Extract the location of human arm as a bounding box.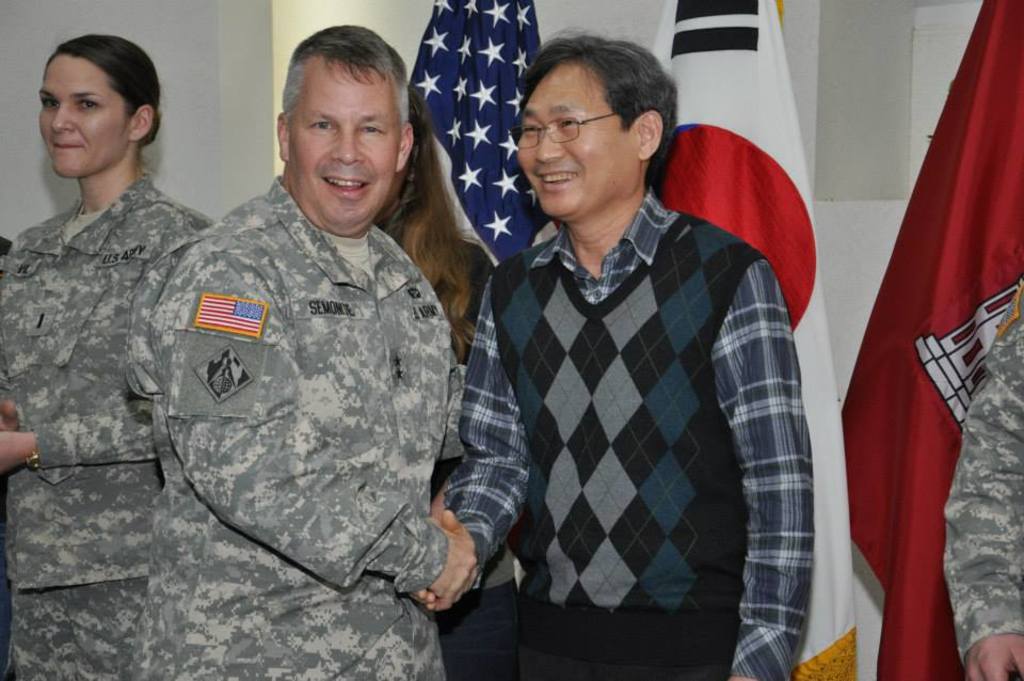
bbox(158, 263, 485, 615).
